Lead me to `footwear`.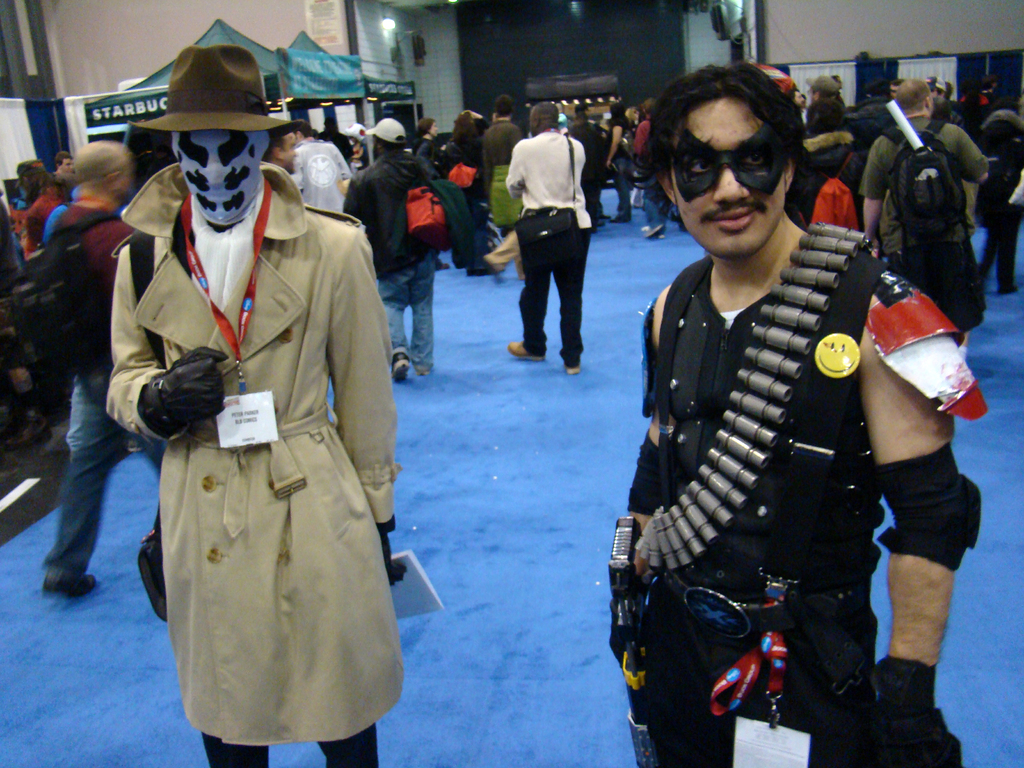
Lead to region(600, 214, 611, 229).
